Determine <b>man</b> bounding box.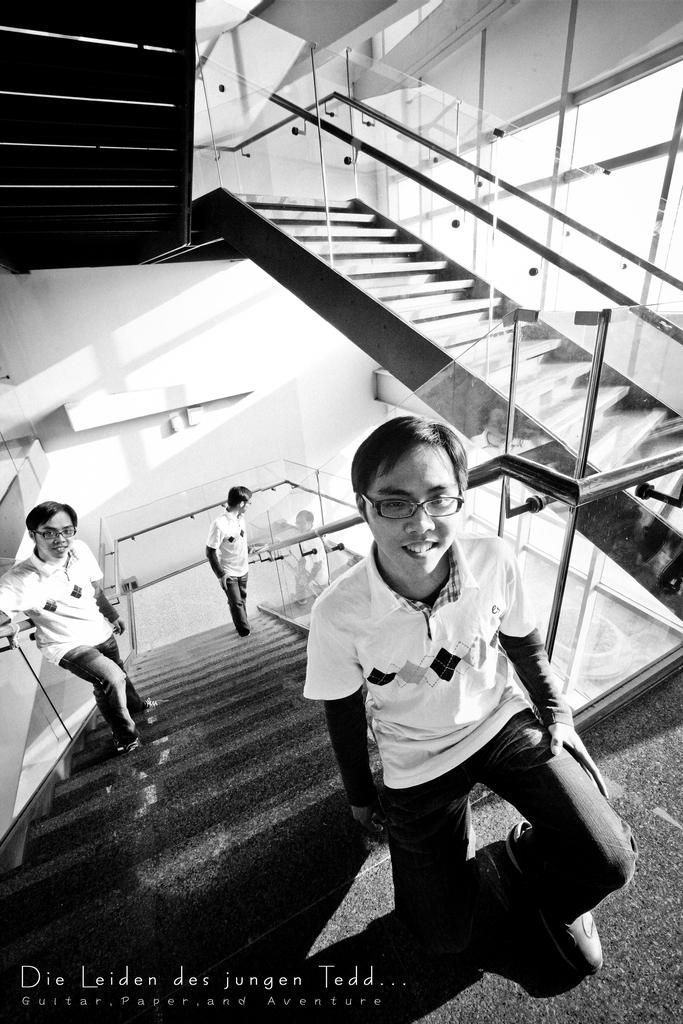
Determined: locate(292, 430, 605, 1011).
